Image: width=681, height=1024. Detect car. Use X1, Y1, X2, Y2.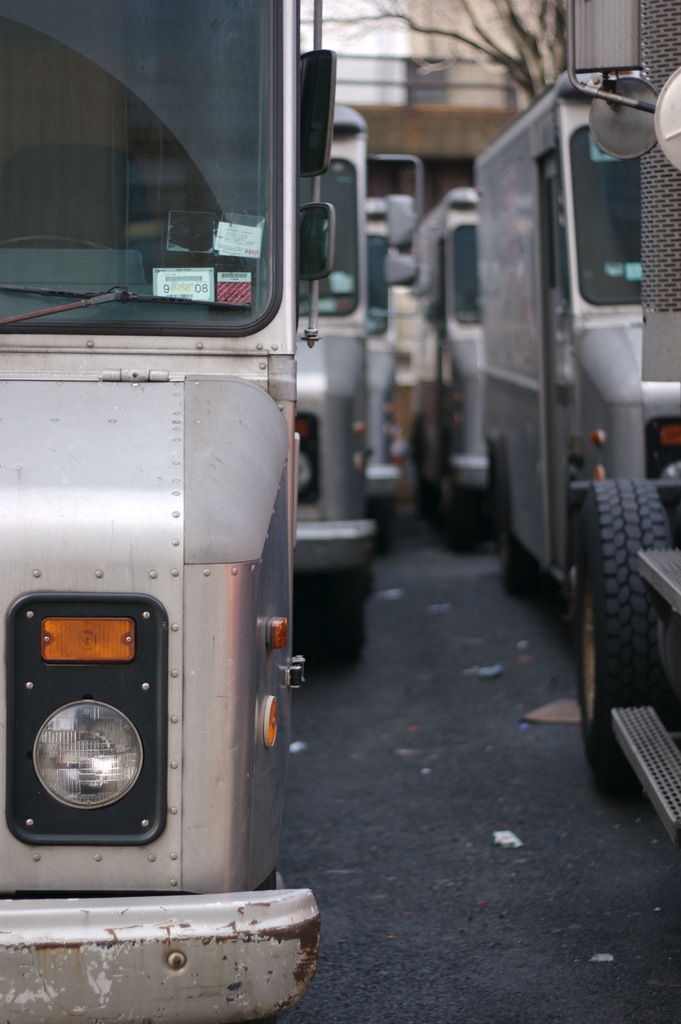
463, 0, 680, 870.
